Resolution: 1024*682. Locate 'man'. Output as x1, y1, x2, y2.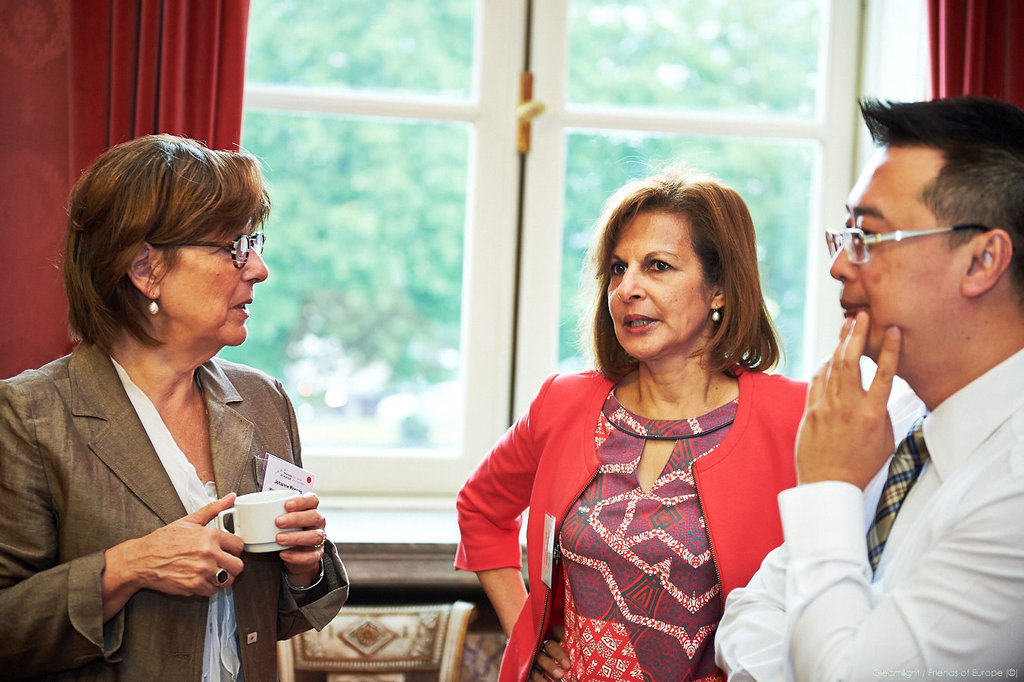
773, 95, 1023, 681.
